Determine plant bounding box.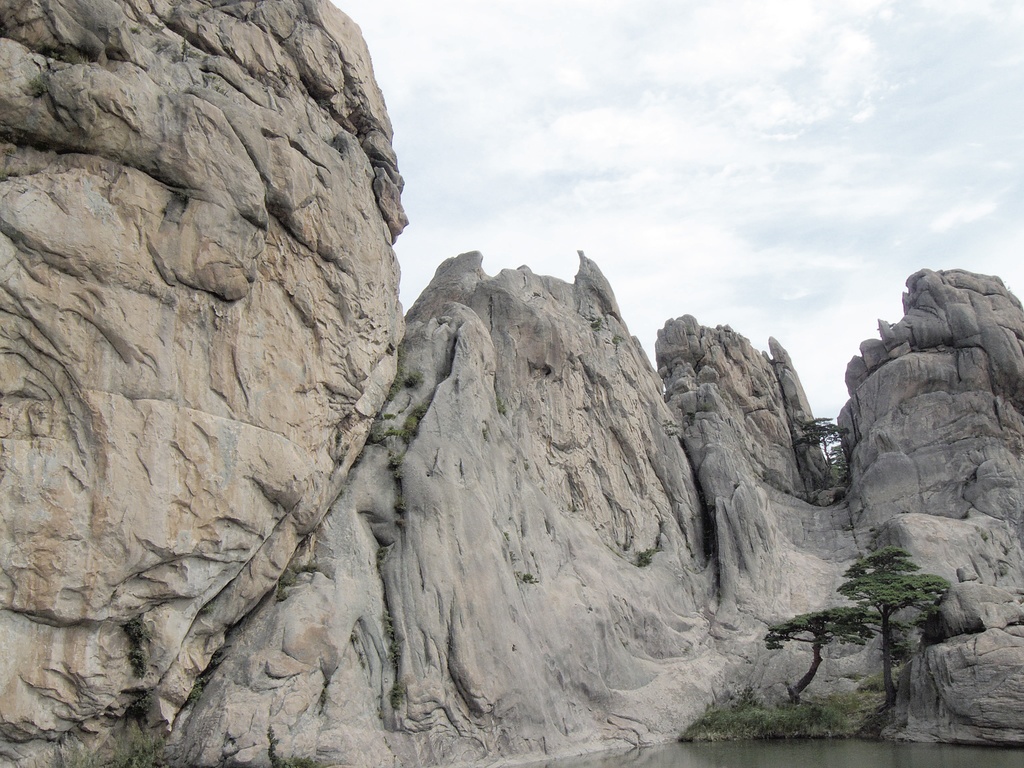
Determined: box=[590, 316, 607, 333].
